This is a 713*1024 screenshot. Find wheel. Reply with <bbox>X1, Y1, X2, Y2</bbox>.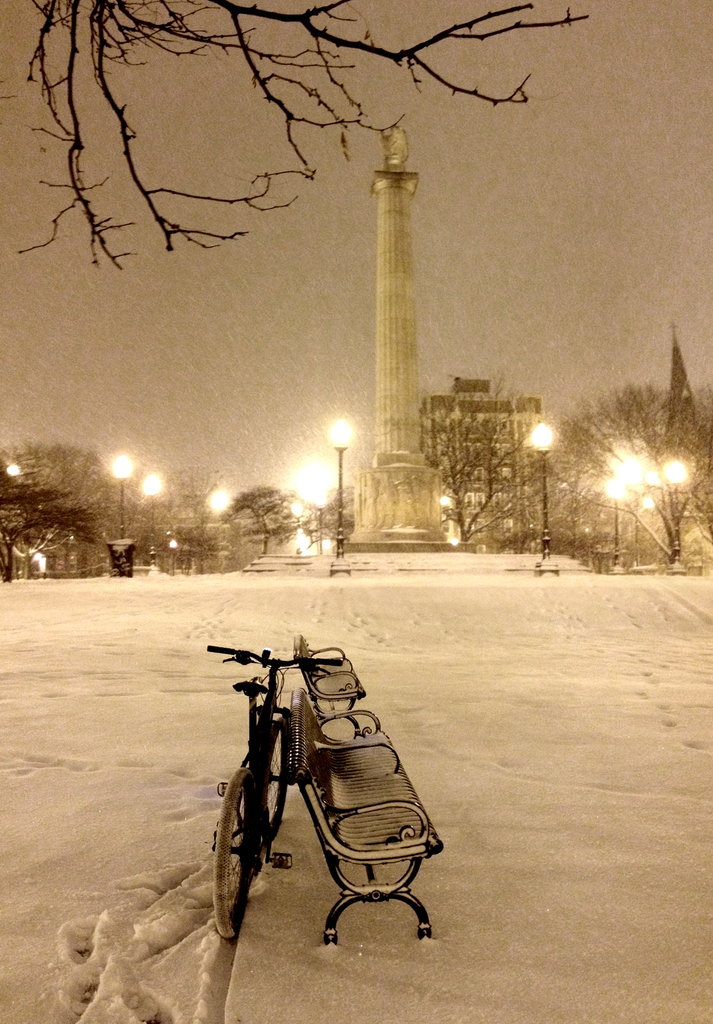
<bbox>211, 767, 258, 935</bbox>.
